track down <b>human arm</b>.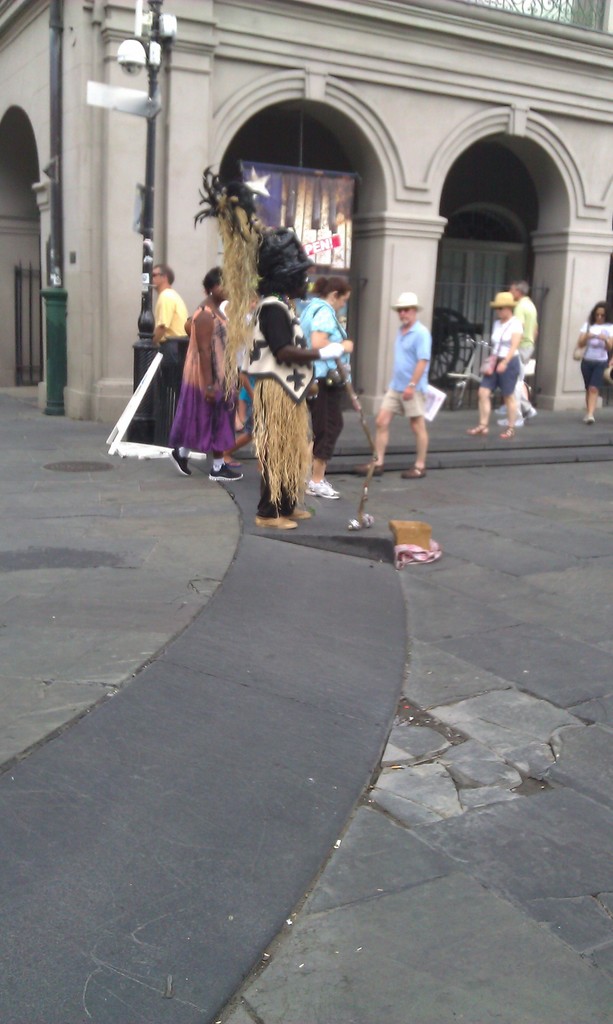
Tracked to [left=494, top=314, right=523, bottom=371].
